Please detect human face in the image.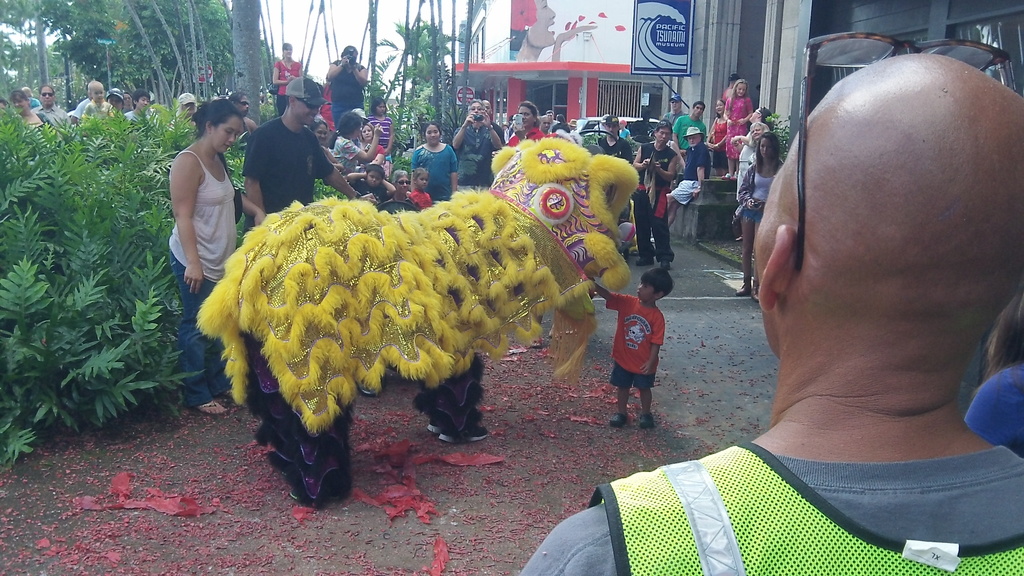
291,99,320,126.
